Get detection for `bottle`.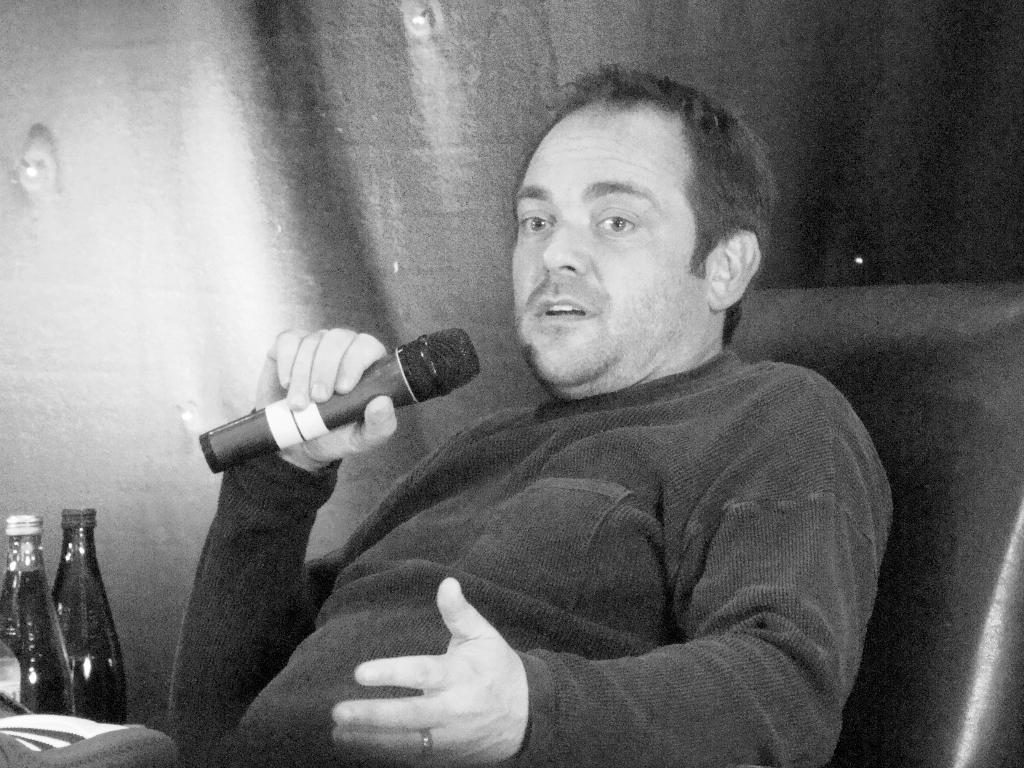
Detection: region(0, 511, 79, 715).
